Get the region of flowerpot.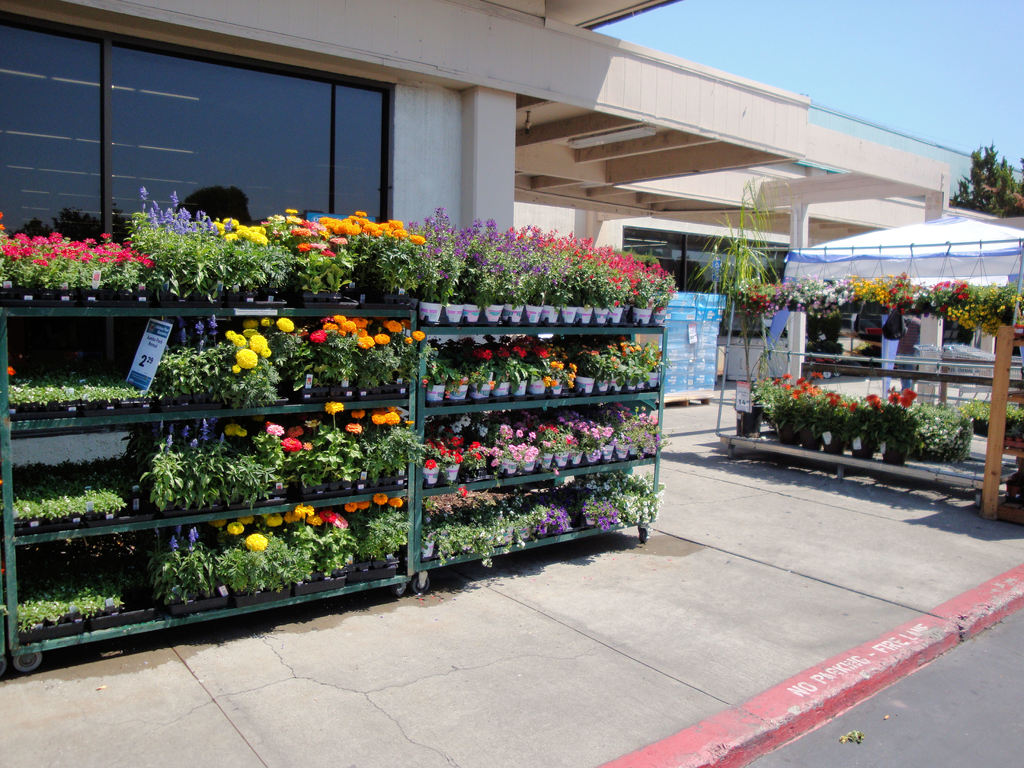
554 447 572 467.
